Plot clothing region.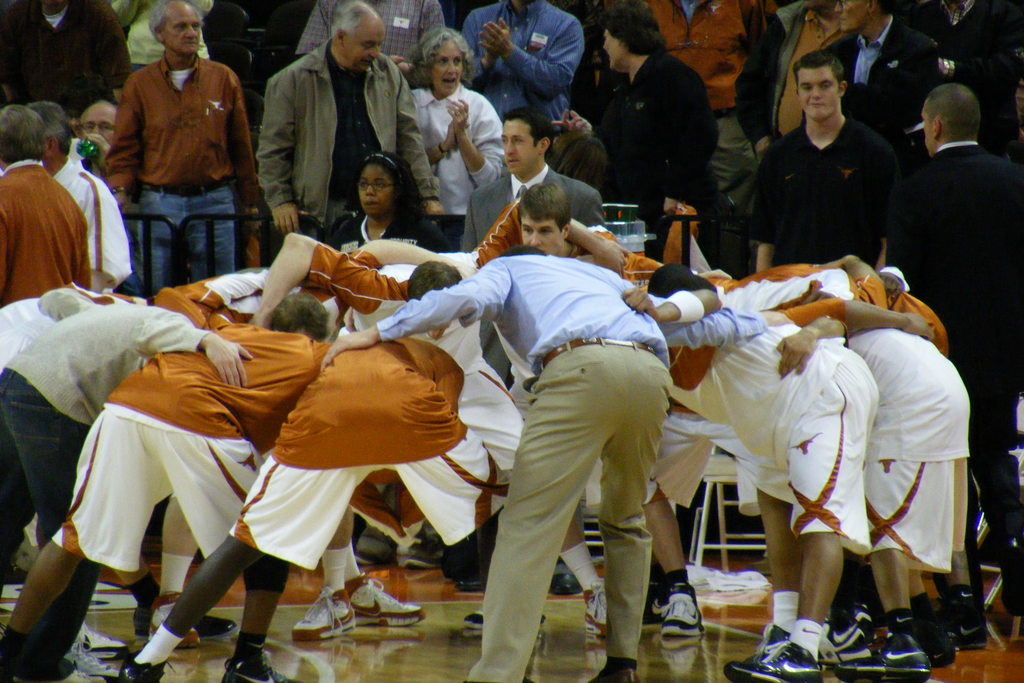
Plotted at pyautogui.locateOnScreen(598, 47, 724, 238).
